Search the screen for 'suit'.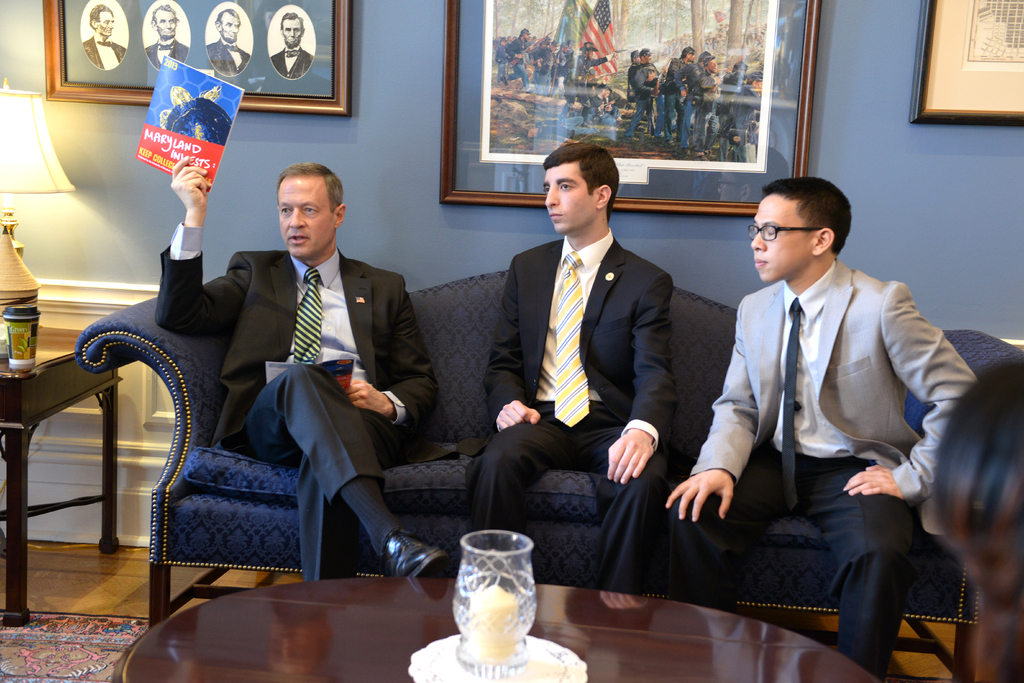
Found at [664, 253, 980, 672].
